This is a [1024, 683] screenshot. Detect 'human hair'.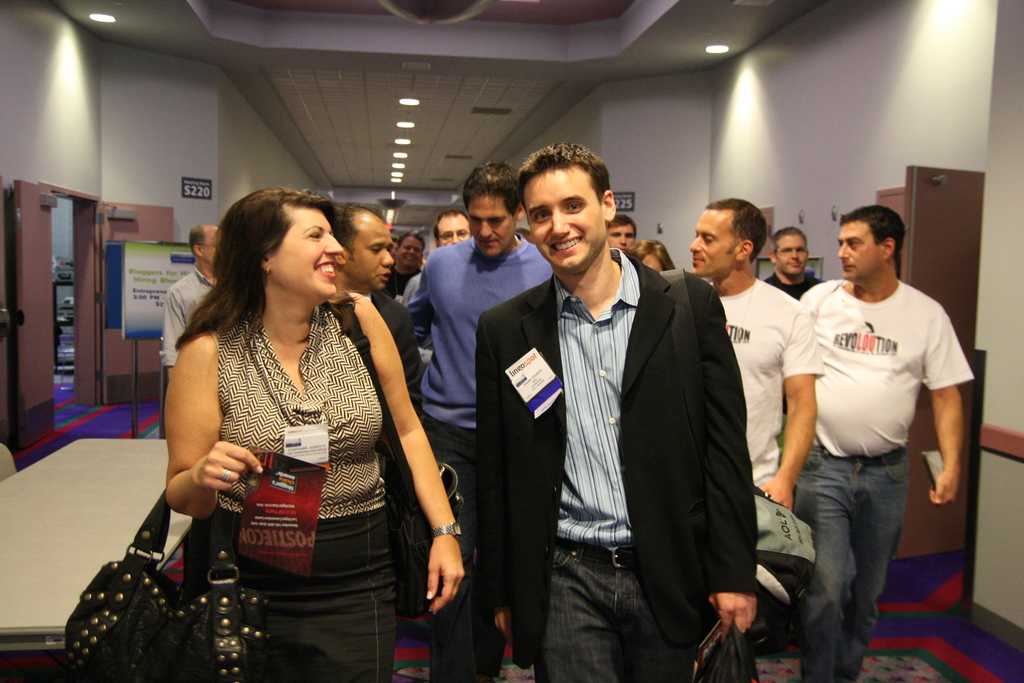
region(398, 231, 426, 252).
